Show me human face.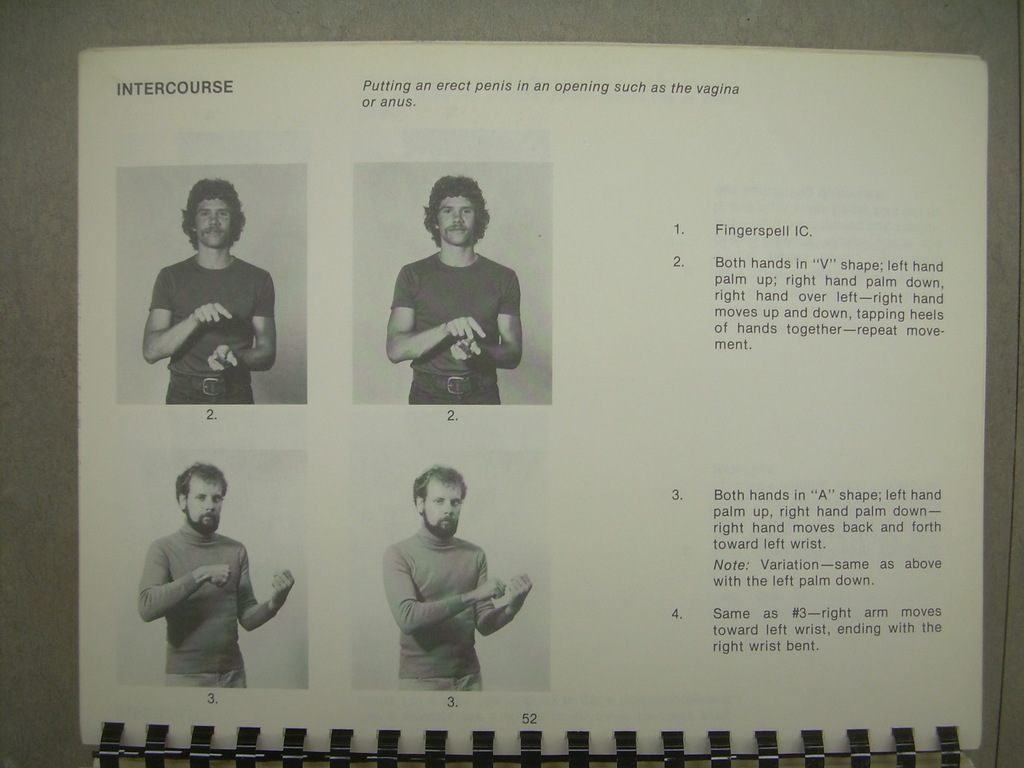
human face is here: (424,479,465,536).
